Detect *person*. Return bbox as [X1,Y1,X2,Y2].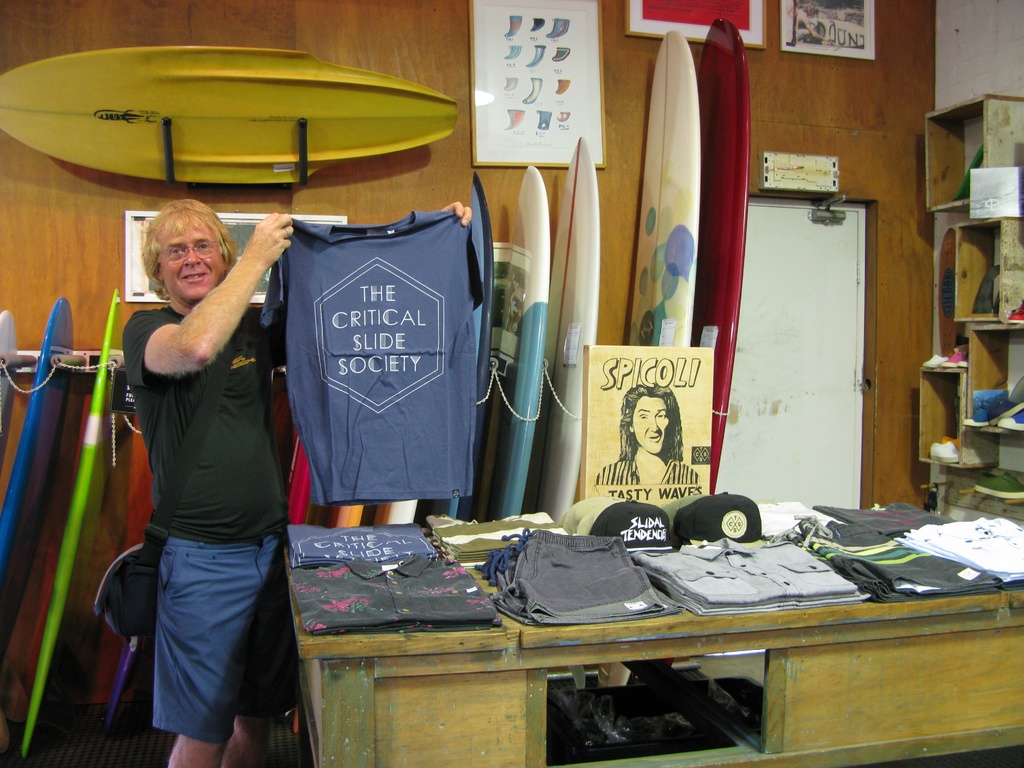
[123,199,472,767].
